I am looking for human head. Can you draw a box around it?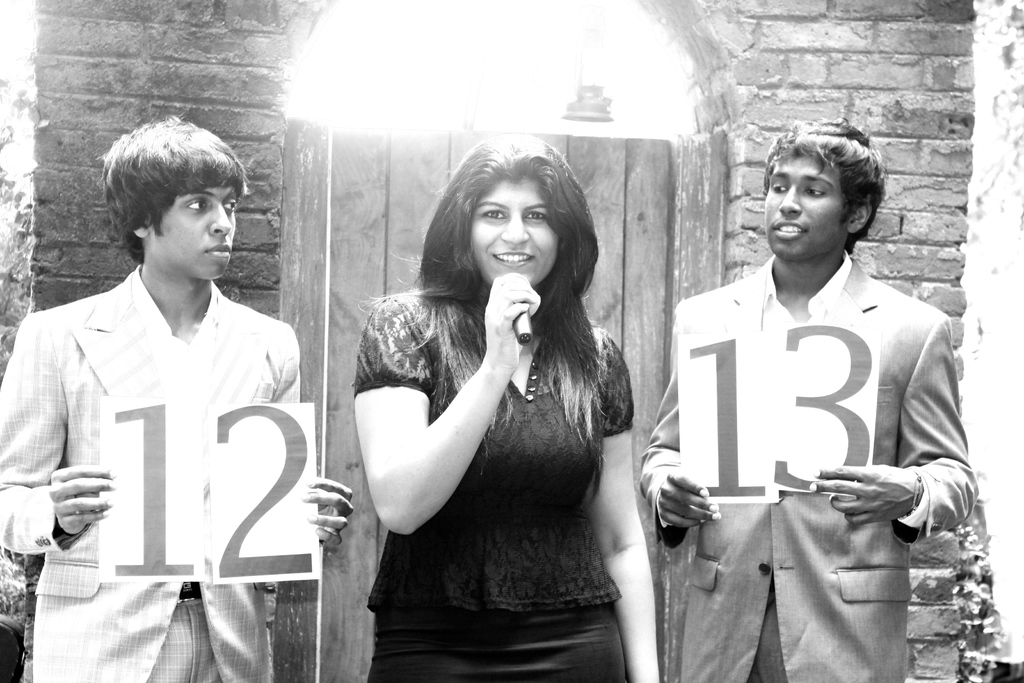
Sure, the bounding box is [760, 118, 885, 262].
